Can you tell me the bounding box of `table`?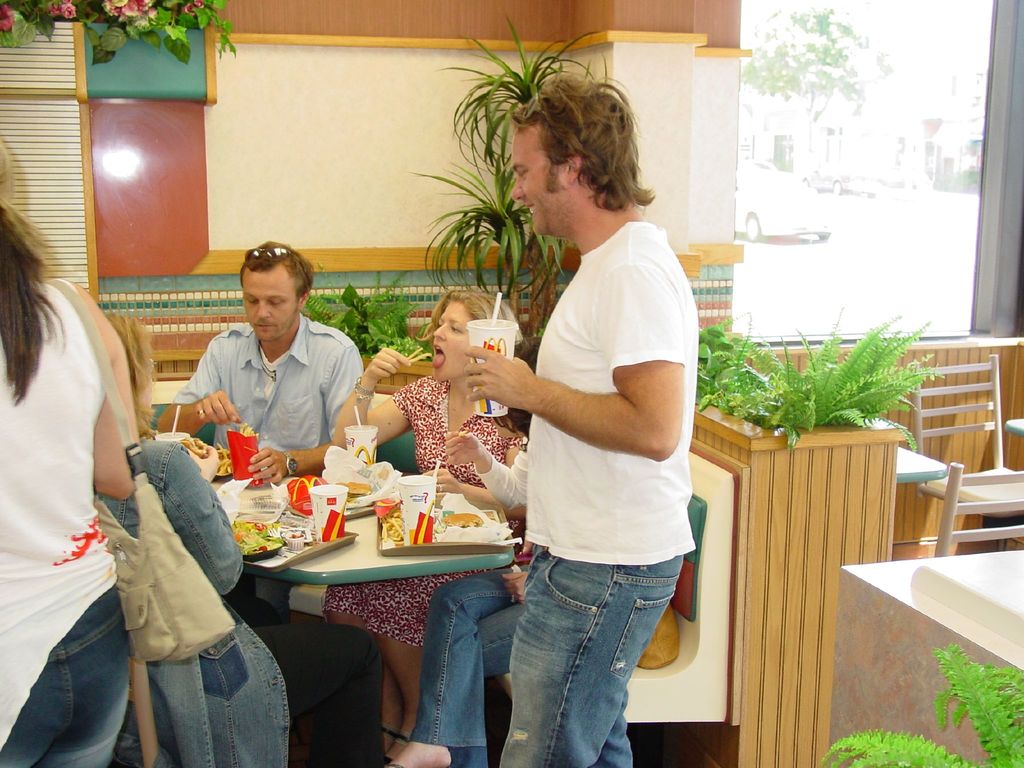
bbox=[894, 444, 946, 483].
